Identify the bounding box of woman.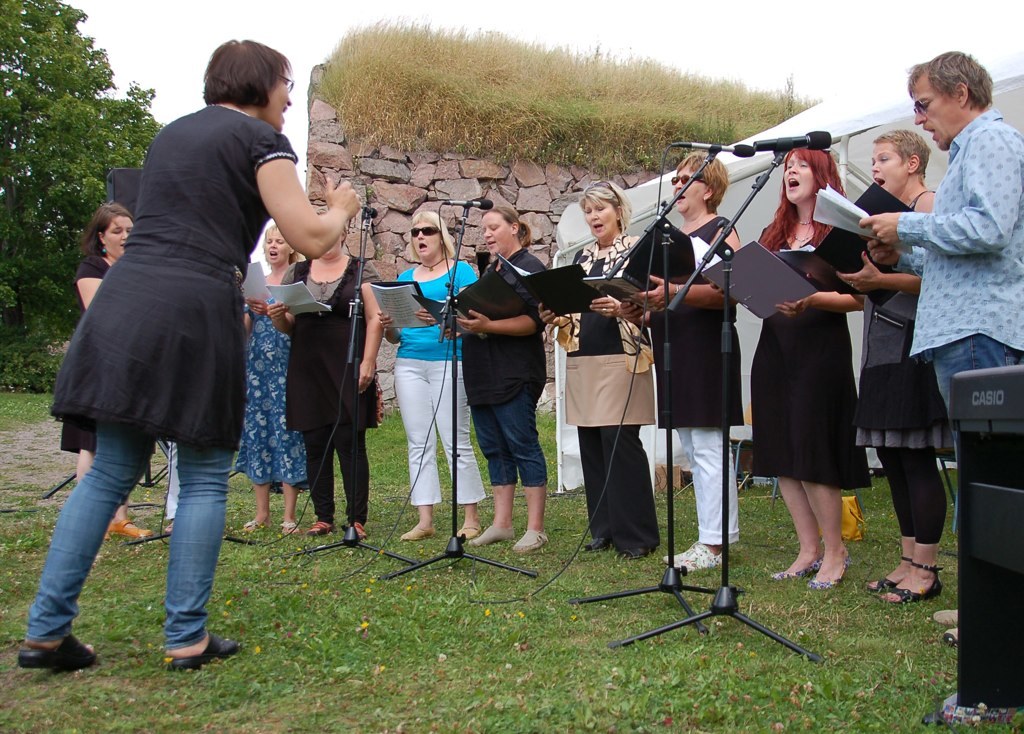
[617,146,742,566].
